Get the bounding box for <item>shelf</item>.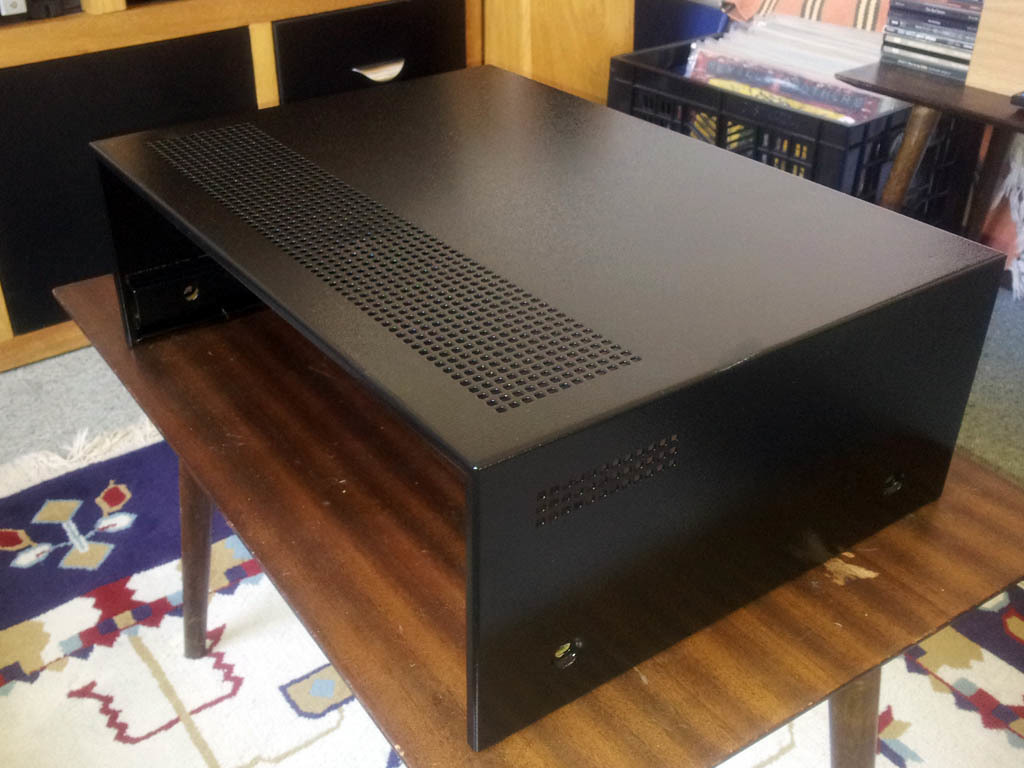
detection(797, 55, 1023, 229).
